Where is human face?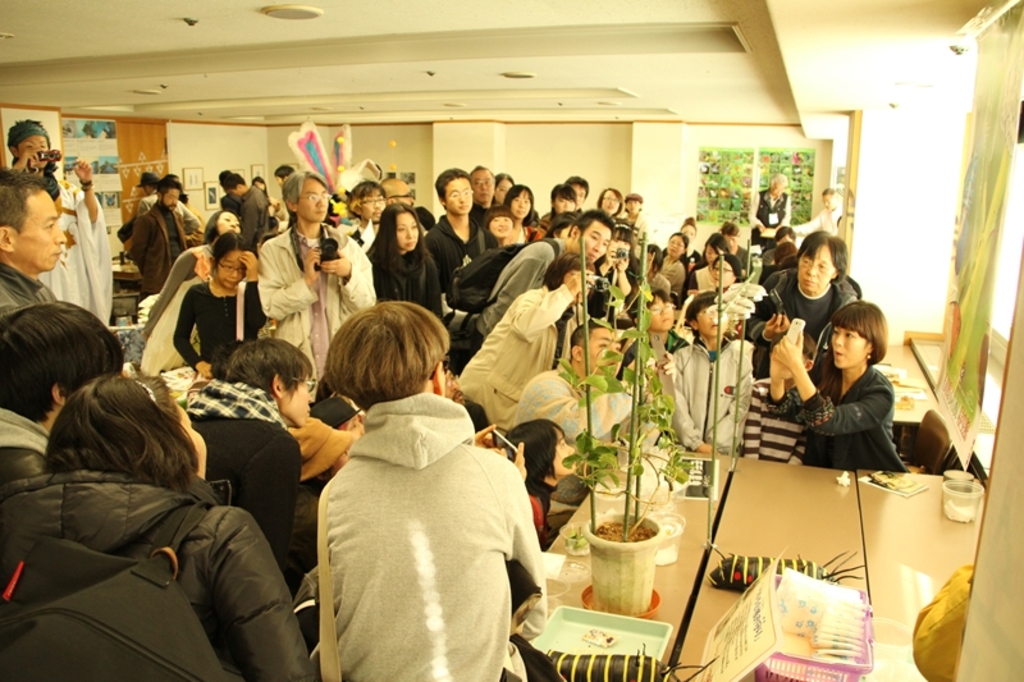
locate(274, 171, 283, 189).
